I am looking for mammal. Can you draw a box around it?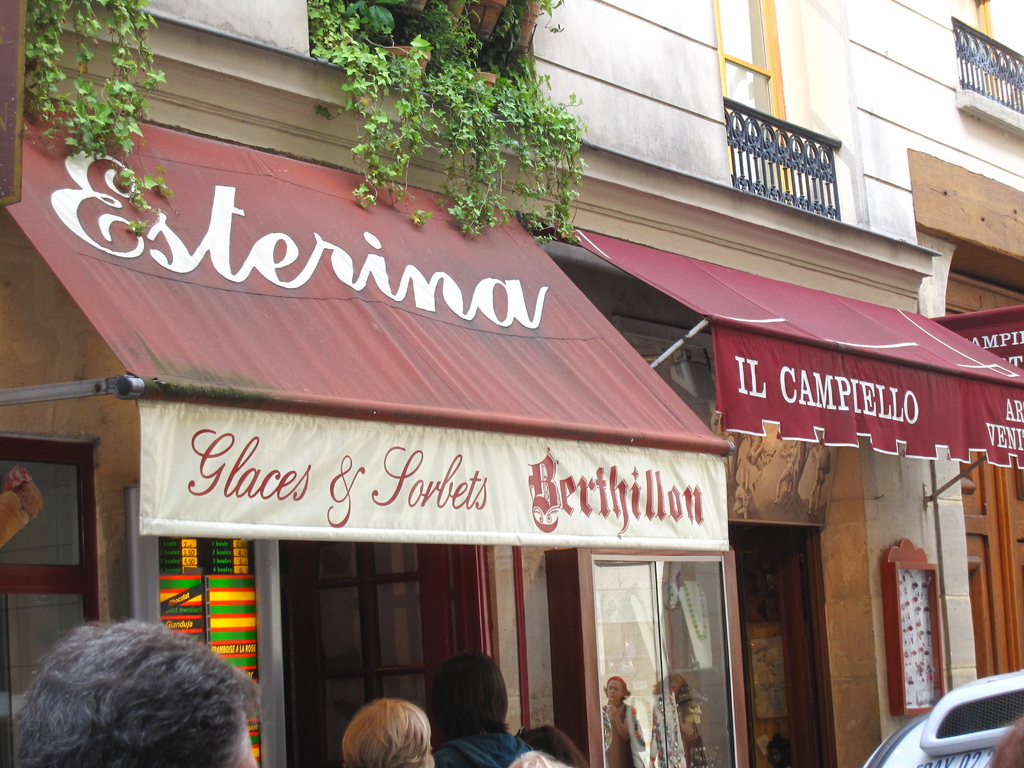
Sure, the bounding box is BBox(341, 696, 436, 767).
